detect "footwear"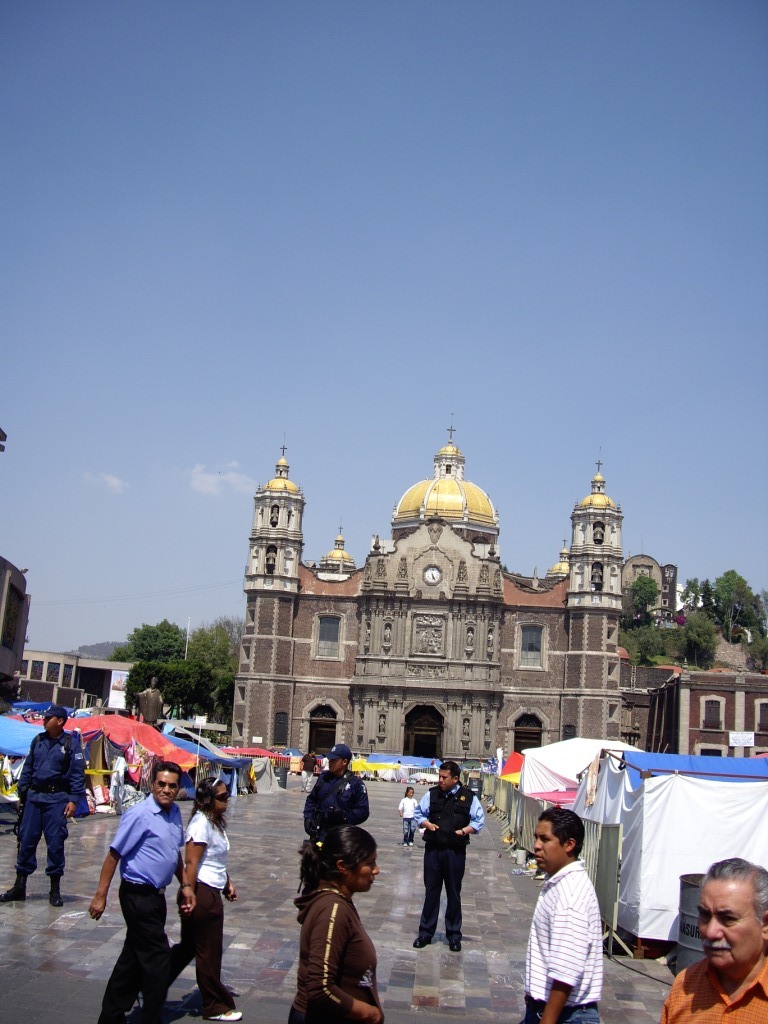
region(407, 927, 427, 952)
